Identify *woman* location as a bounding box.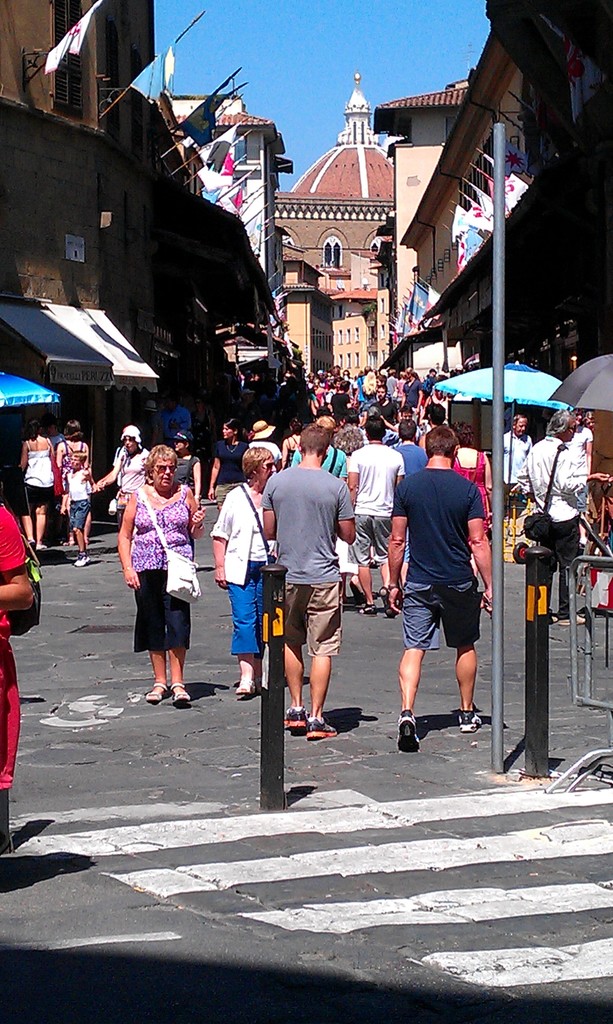
[left=114, top=440, right=202, bottom=705].
